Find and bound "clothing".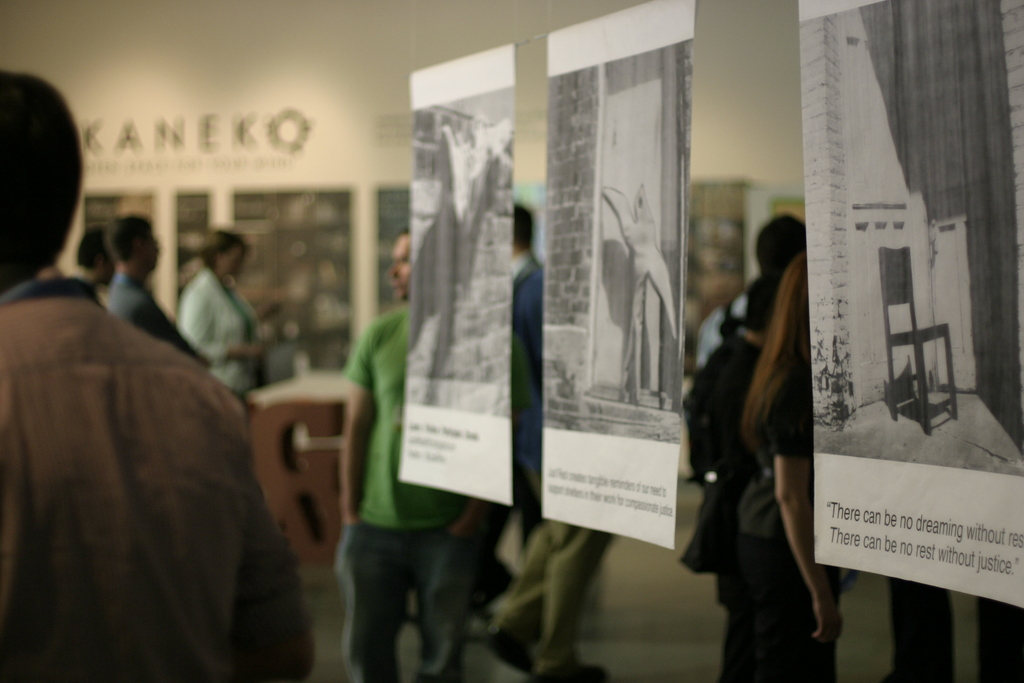
Bound: pyautogui.locateOnScreen(108, 273, 201, 359).
